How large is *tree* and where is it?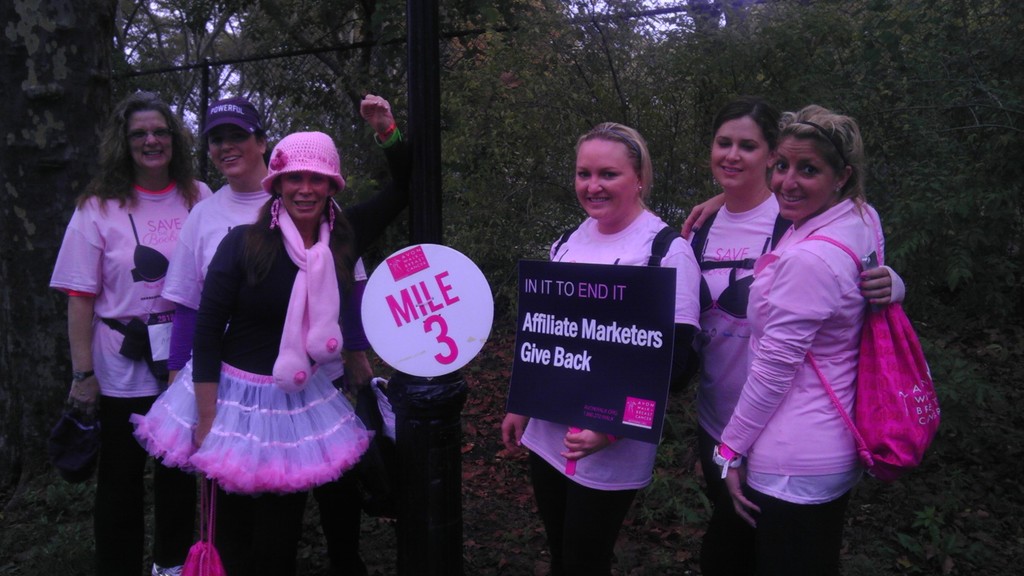
Bounding box: rect(582, 0, 727, 212).
